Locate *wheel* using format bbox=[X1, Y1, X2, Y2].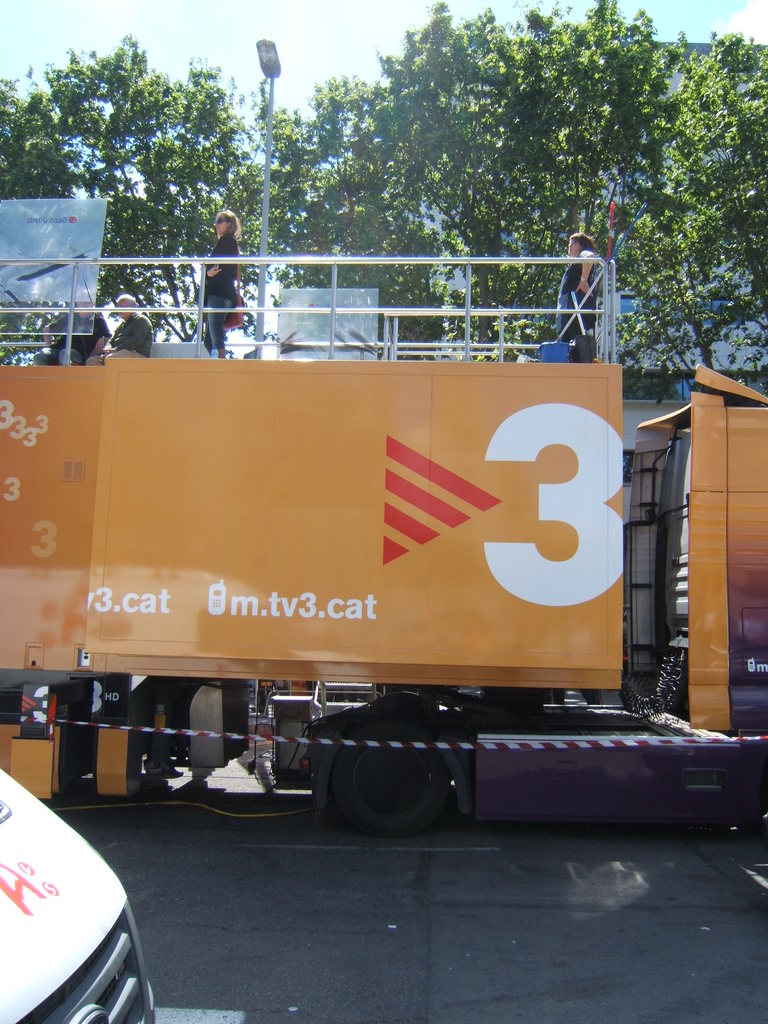
bbox=[313, 706, 482, 837].
